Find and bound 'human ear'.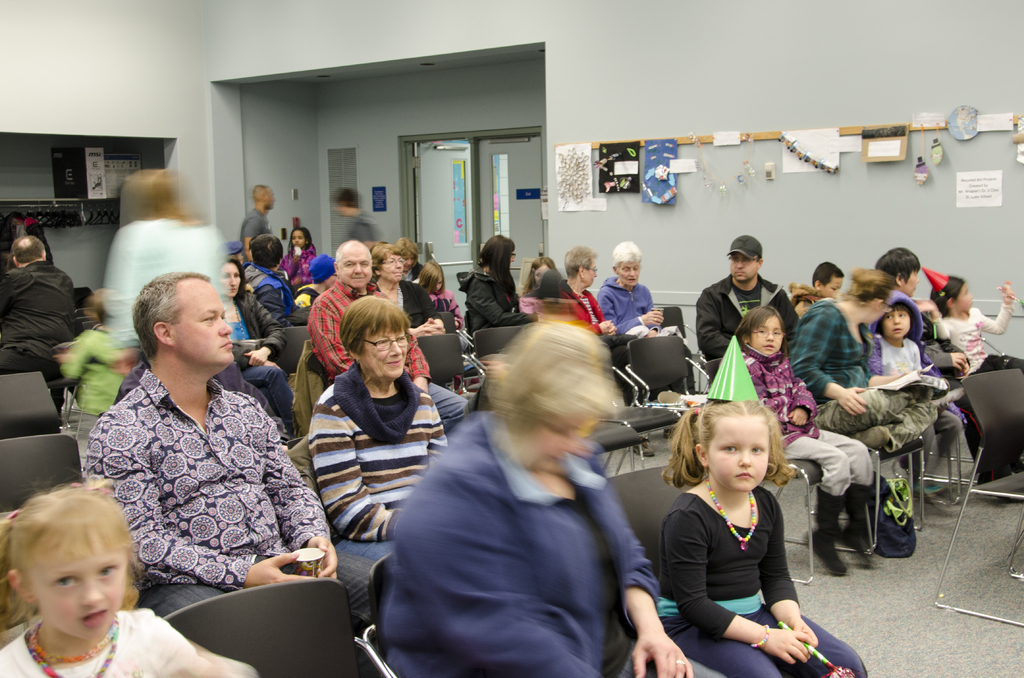
Bound: [x1=698, y1=444, x2=708, y2=464].
